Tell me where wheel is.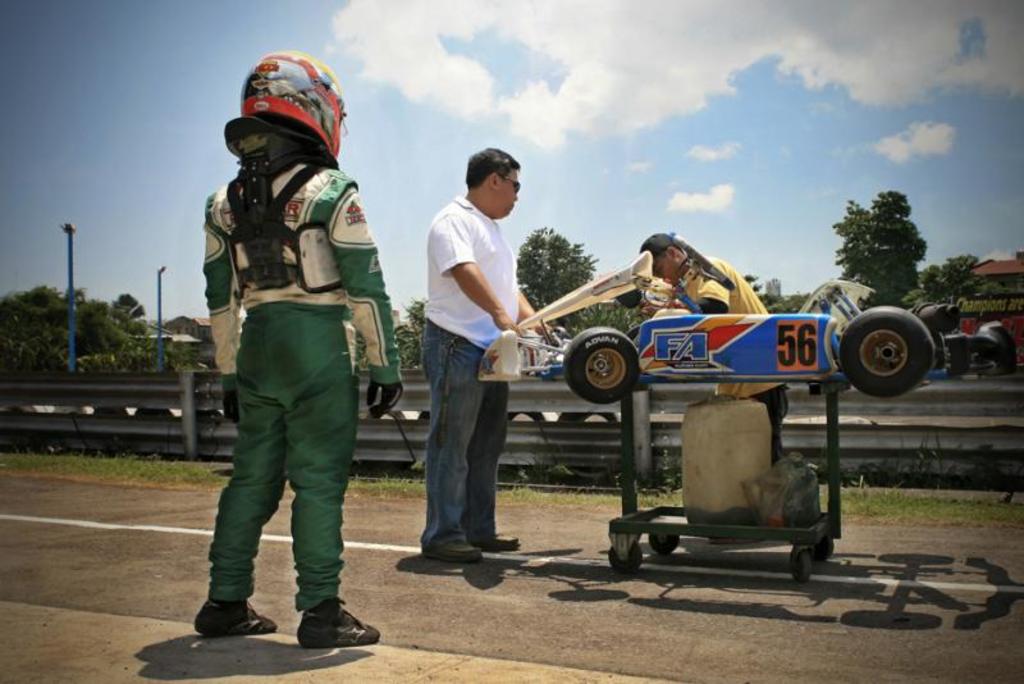
wheel is at <region>6, 406, 35, 456</region>.
